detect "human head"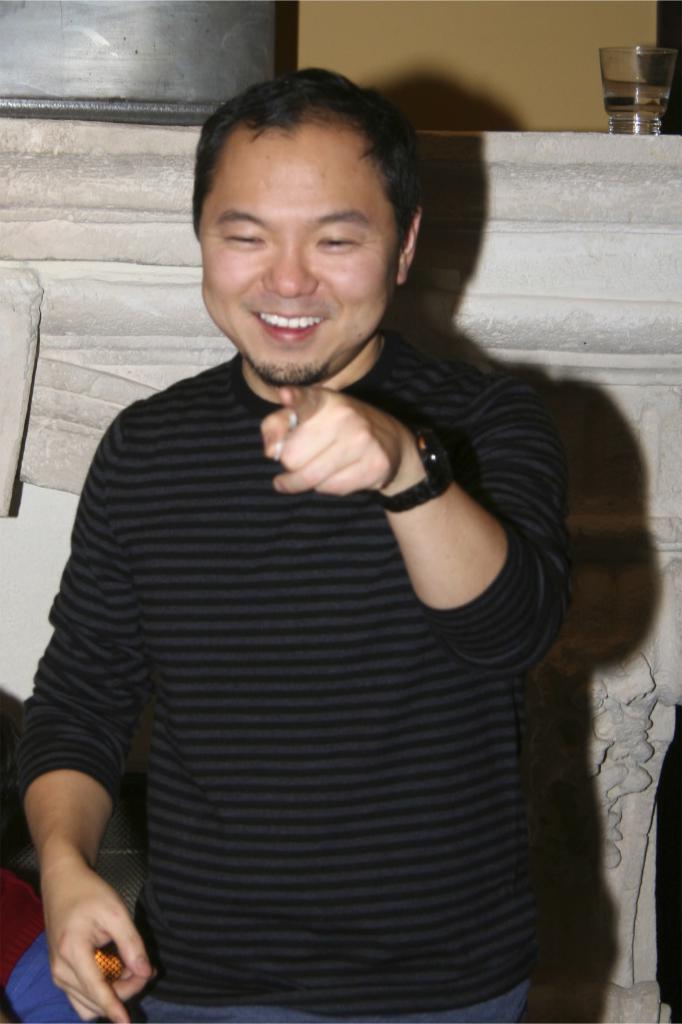
box=[173, 74, 433, 380]
